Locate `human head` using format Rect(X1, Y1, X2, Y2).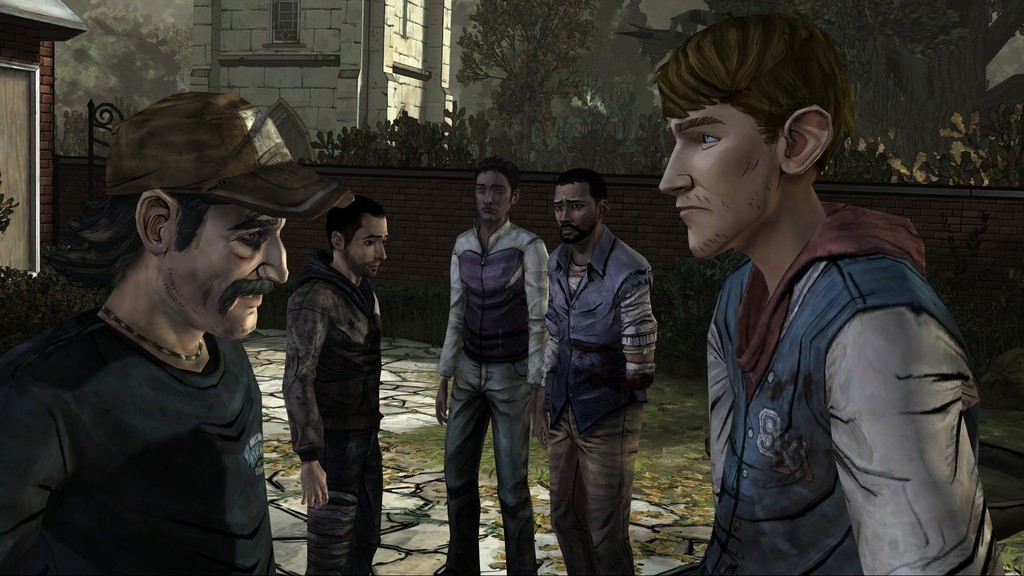
Rect(475, 156, 521, 223).
